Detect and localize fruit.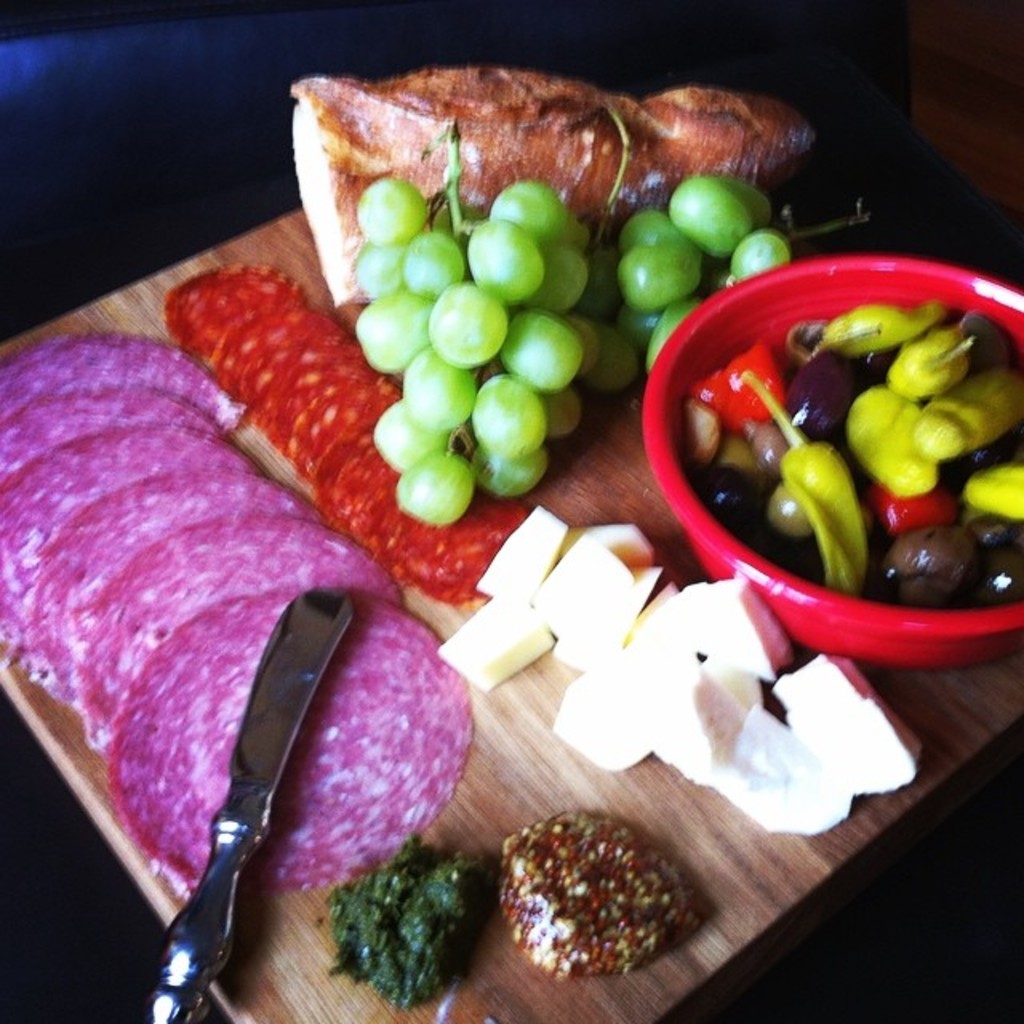
Localized at 669:154:768:258.
